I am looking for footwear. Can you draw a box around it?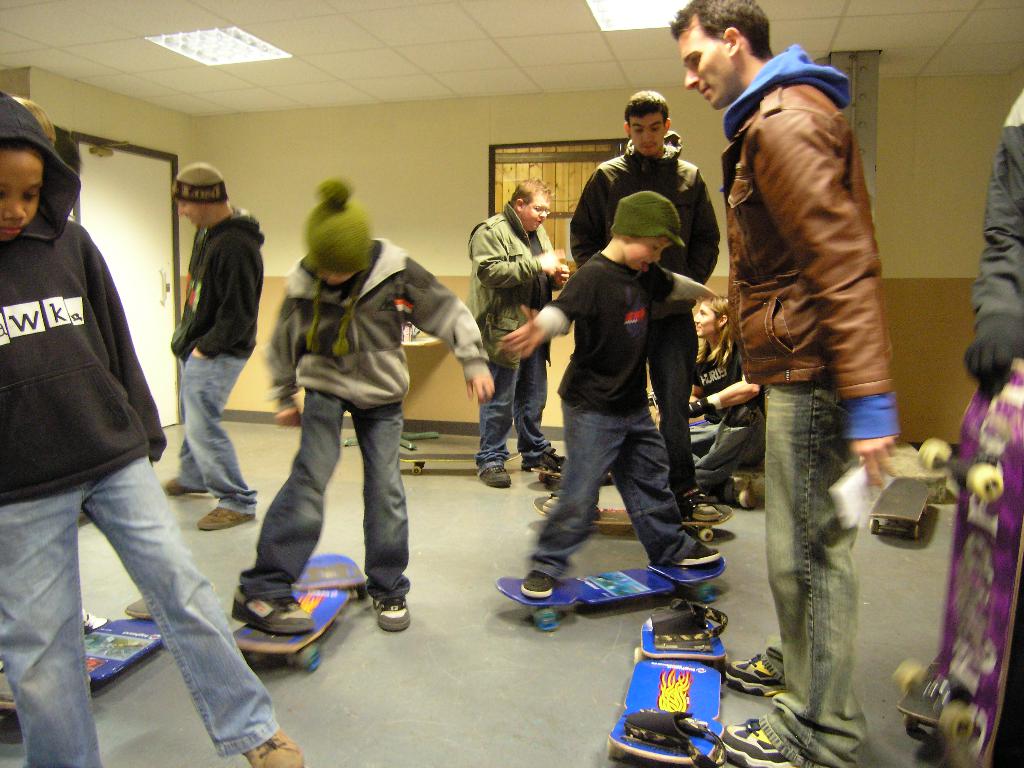
Sure, the bounding box is locate(722, 654, 787, 701).
